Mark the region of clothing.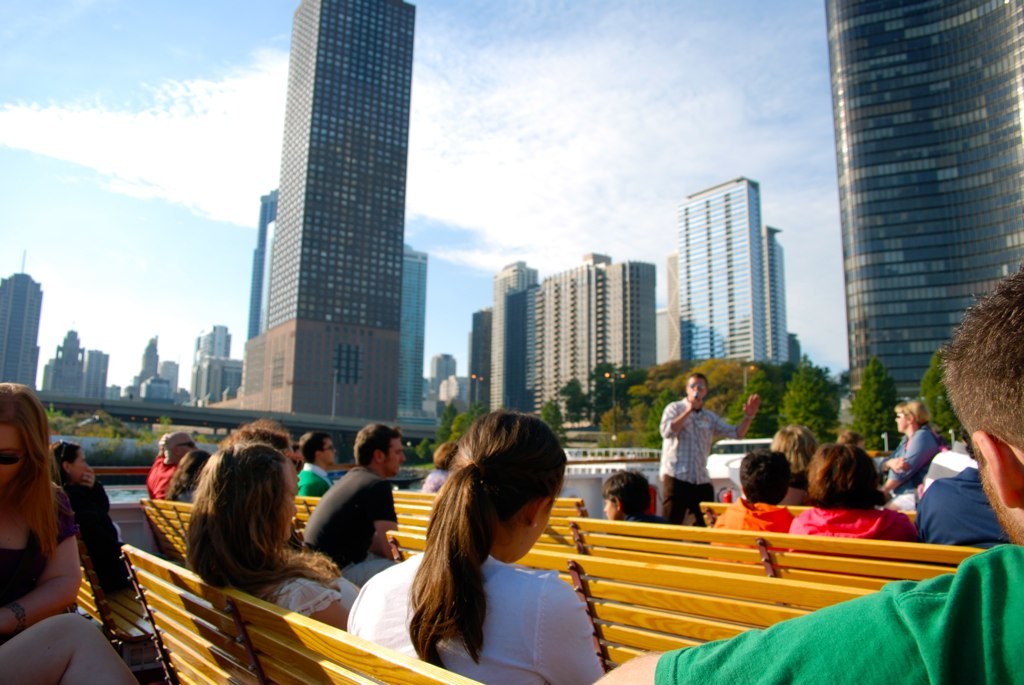
Region: (662, 391, 732, 509).
